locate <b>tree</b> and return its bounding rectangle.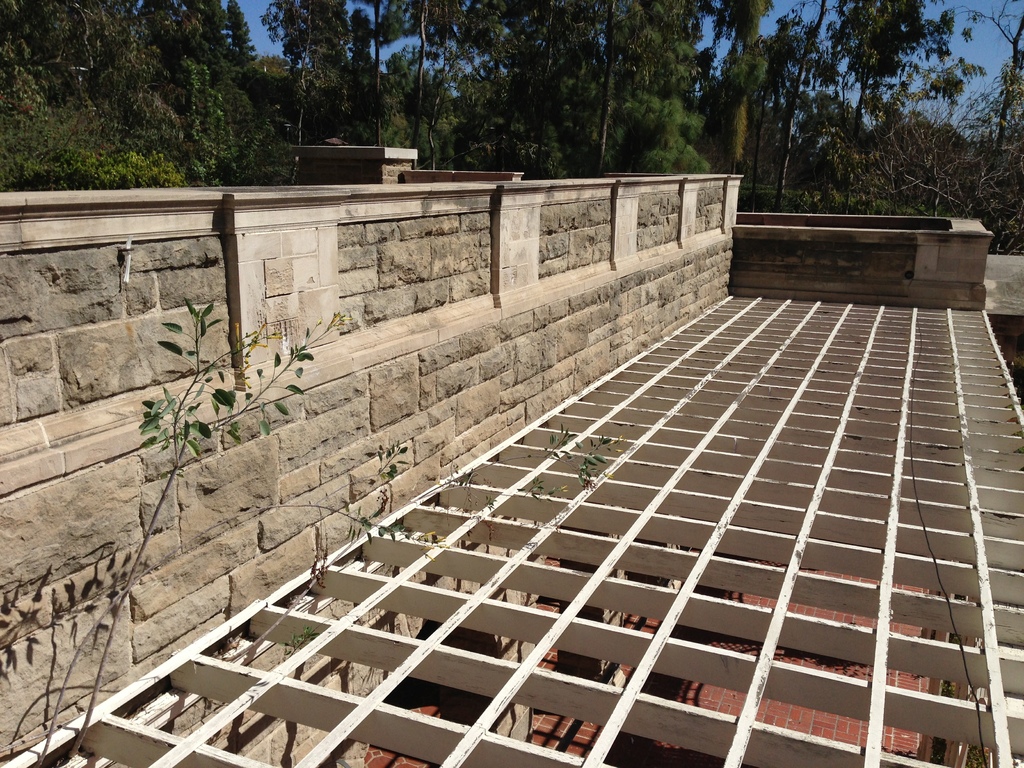
pyautogui.locateOnScreen(832, 0, 895, 148).
